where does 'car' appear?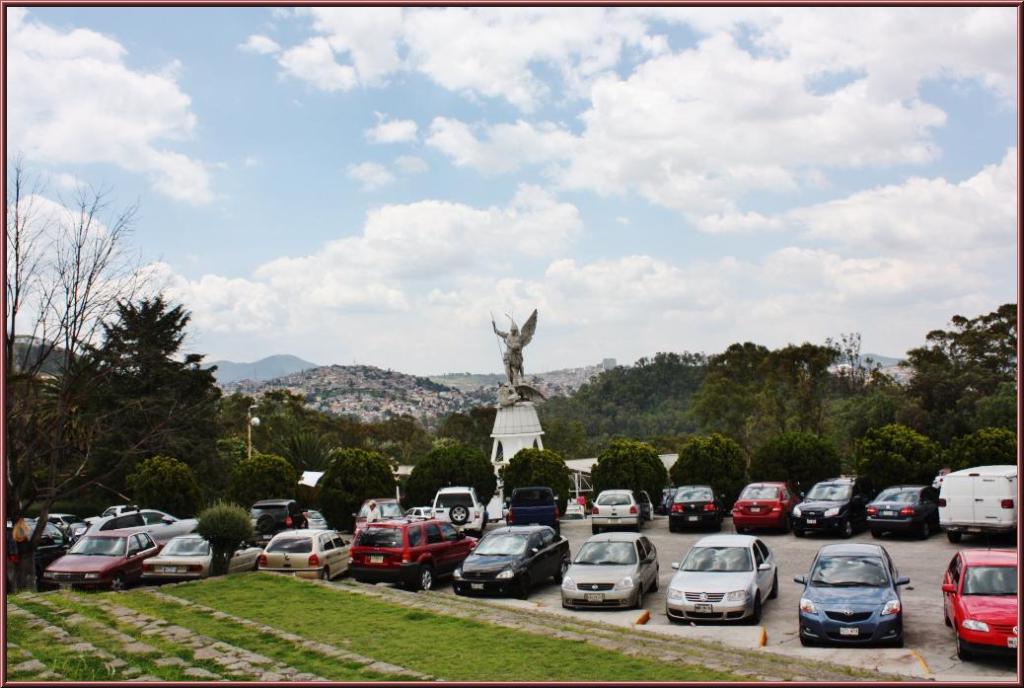
Appears at <region>144, 537, 259, 582</region>.
